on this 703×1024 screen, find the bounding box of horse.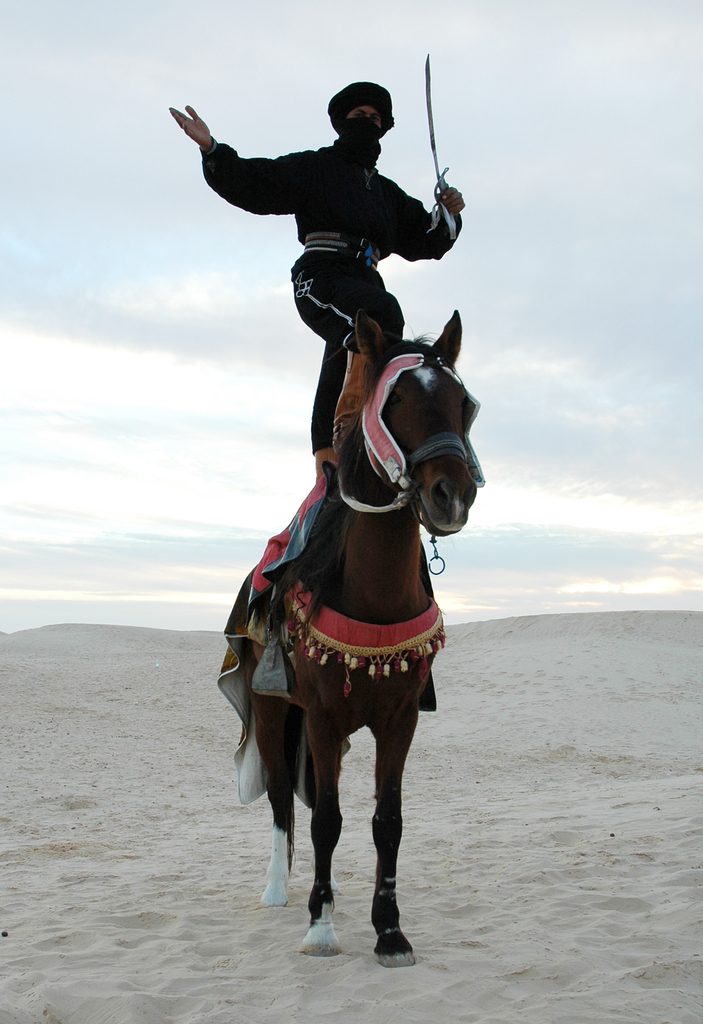
Bounding box: <bbox>242, 309, 482, 970</bbox>.
